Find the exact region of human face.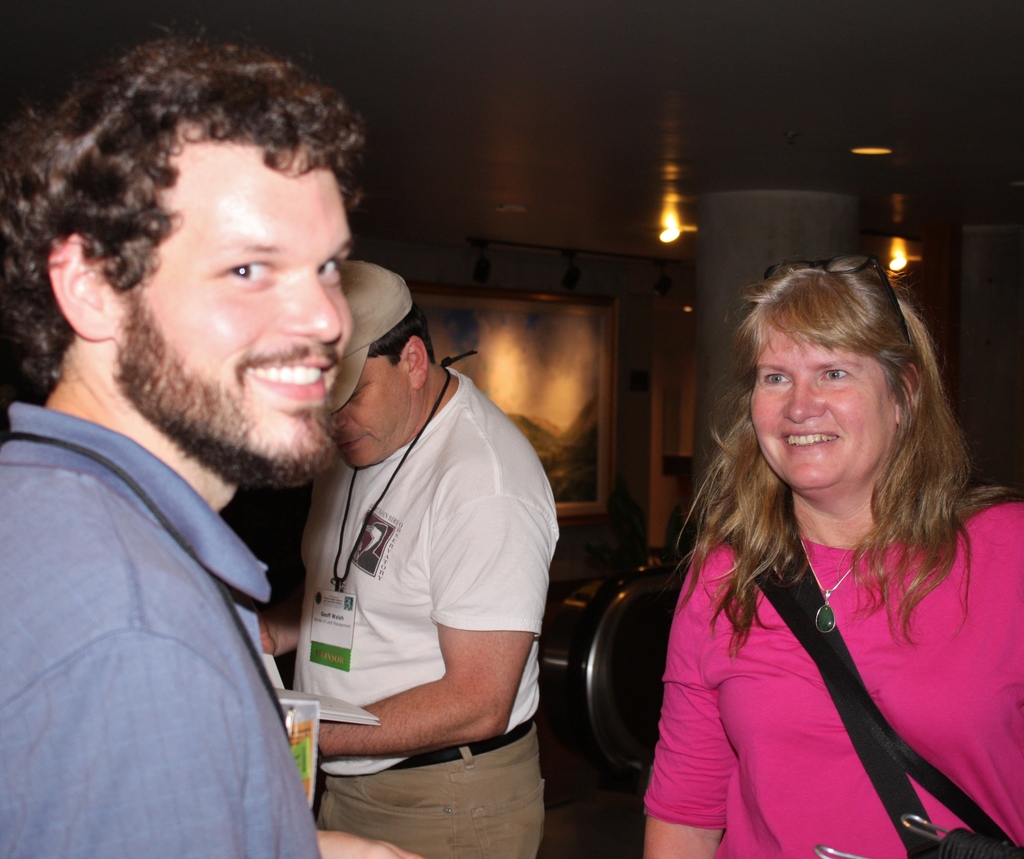
Exact region: <box>329,356,412,468</box>.
